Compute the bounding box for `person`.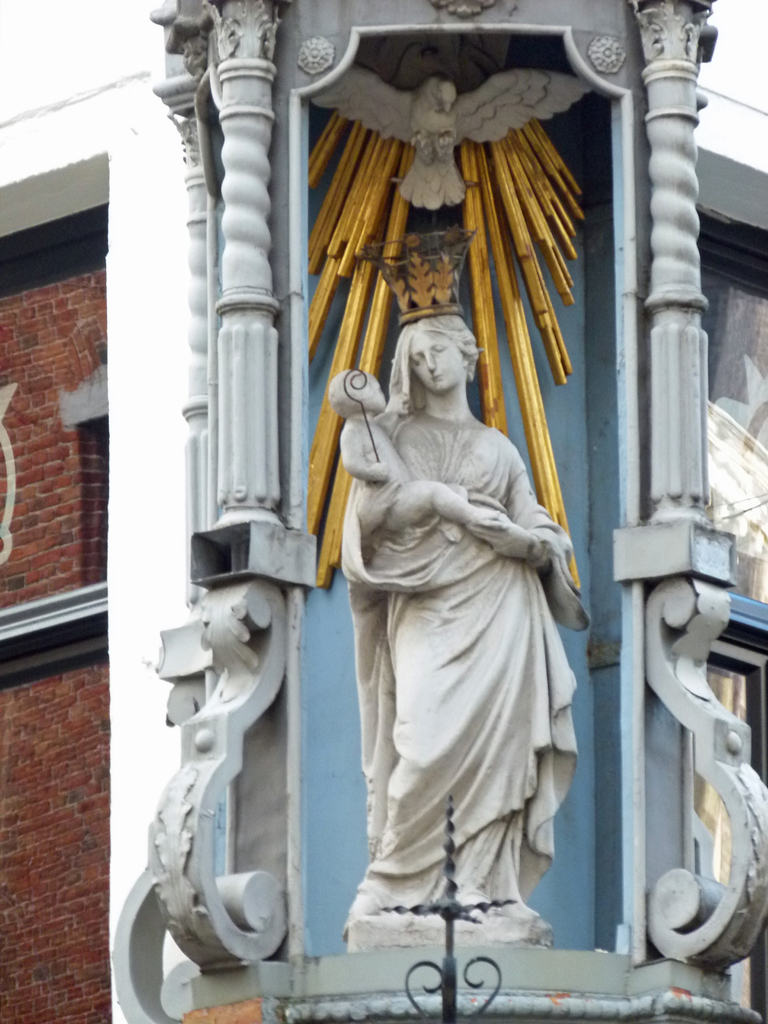
(329, 372, 506, 535).
